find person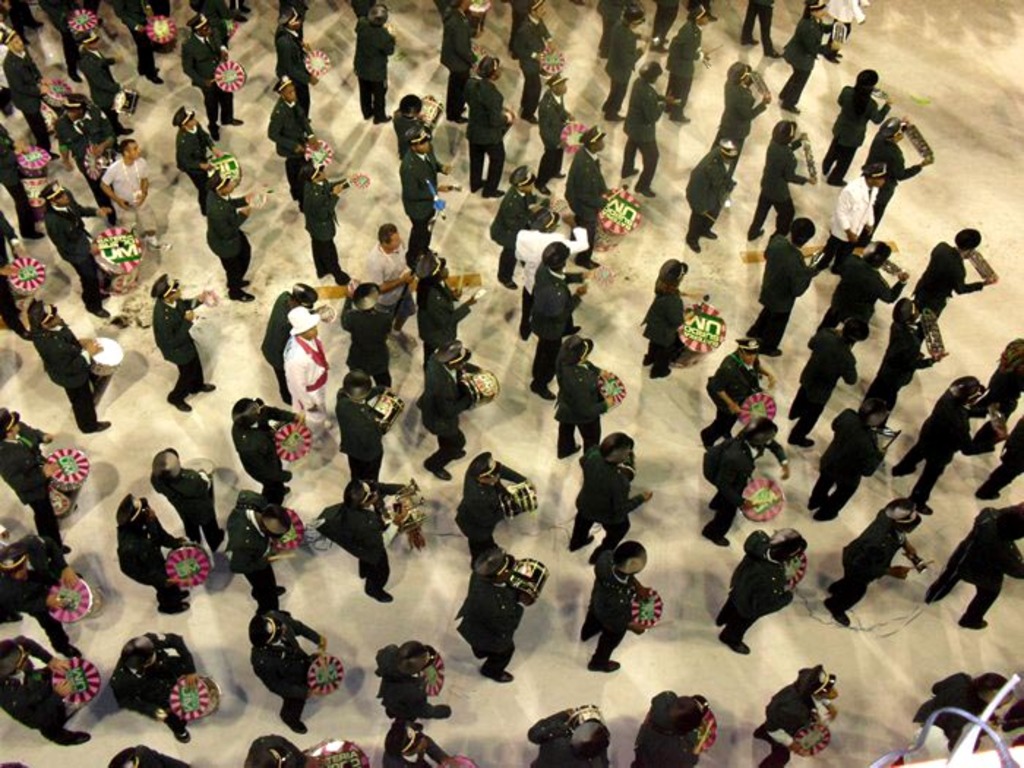
select_region(709, 54, 775, 148)
